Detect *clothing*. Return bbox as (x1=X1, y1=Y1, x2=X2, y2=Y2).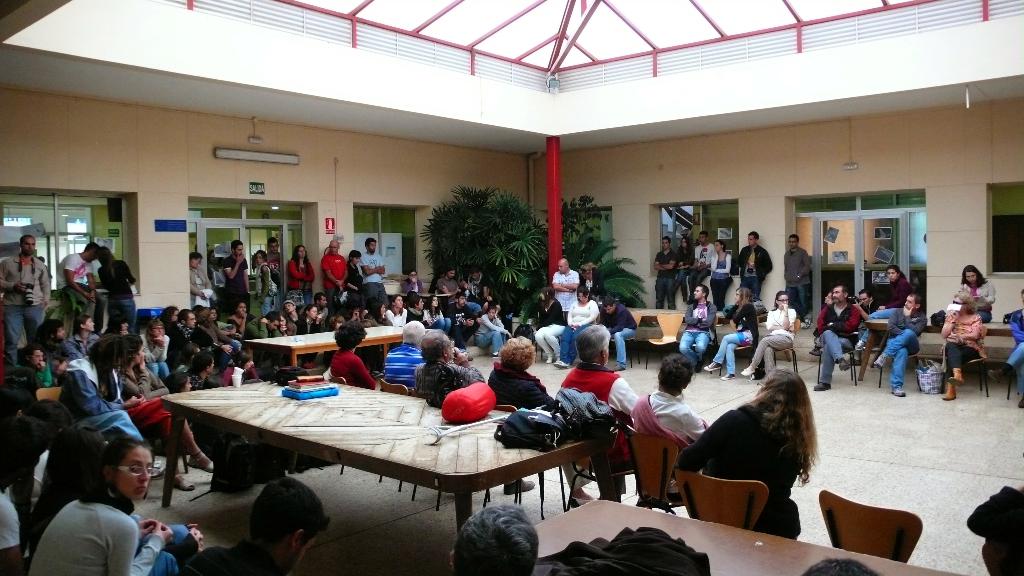
(x1=580, y1=267, x2=609, y2=301).
